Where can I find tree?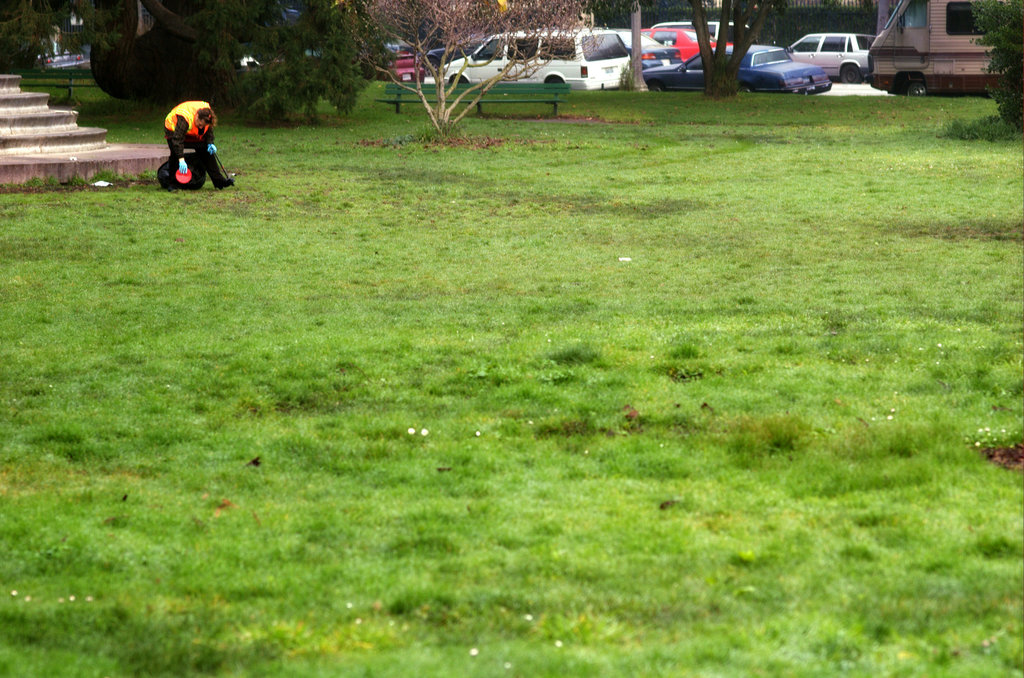
You can find it at {"left": 967, "top": 0, "right": 1023, "bottom": 133}.
